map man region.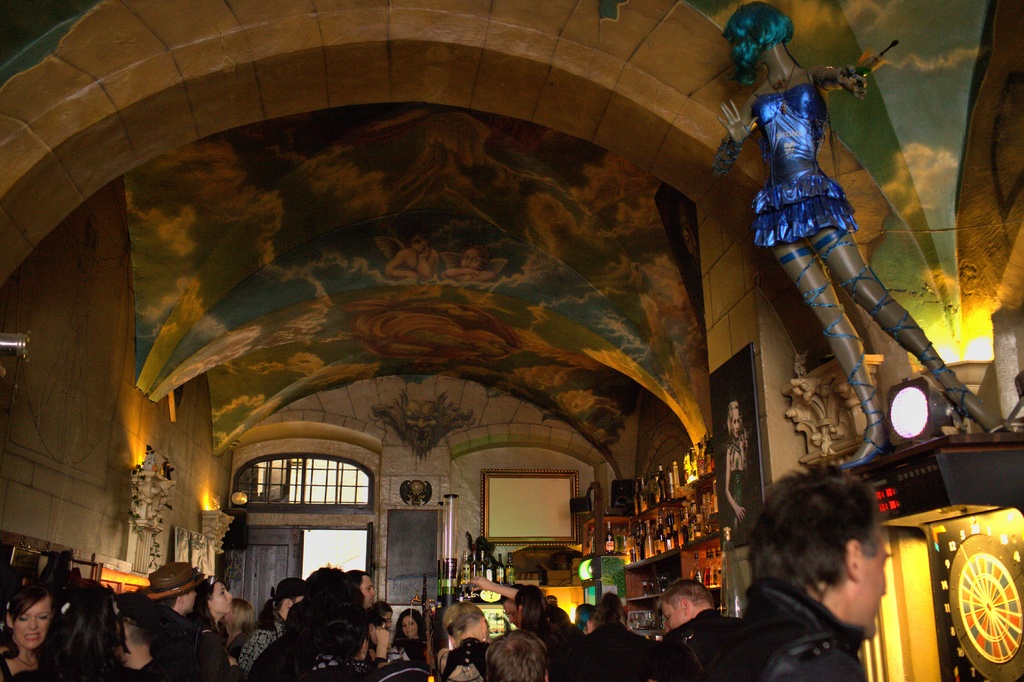
Mapped to x1=581, y1=594, x2=657, y2=681.
